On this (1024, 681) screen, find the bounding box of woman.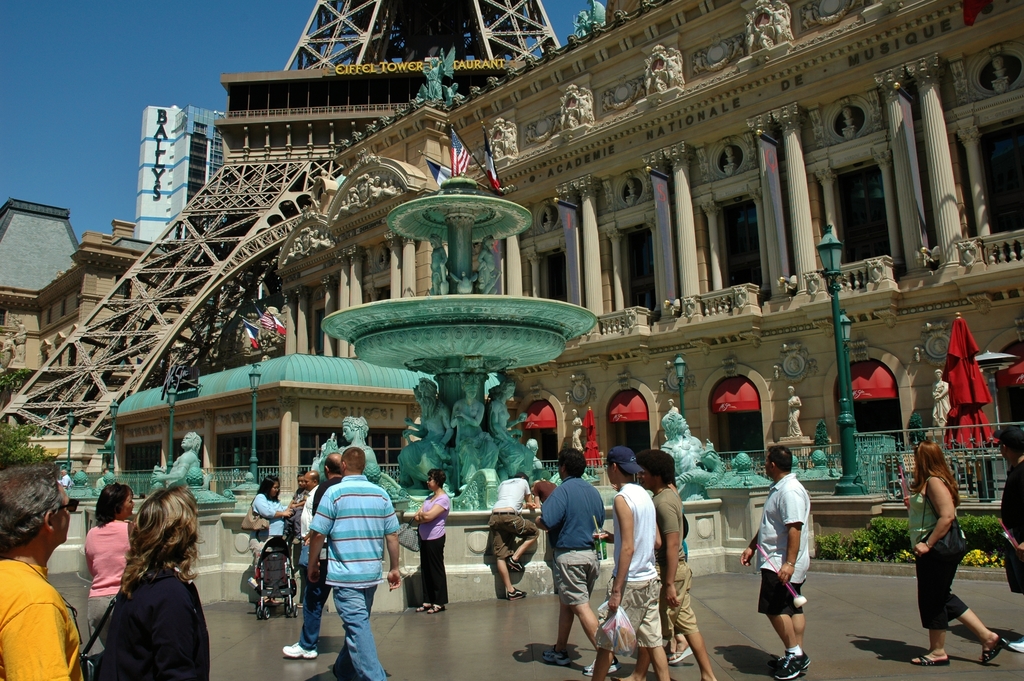
Bounding box: left=80, top=486, right=141, bottom=648.
